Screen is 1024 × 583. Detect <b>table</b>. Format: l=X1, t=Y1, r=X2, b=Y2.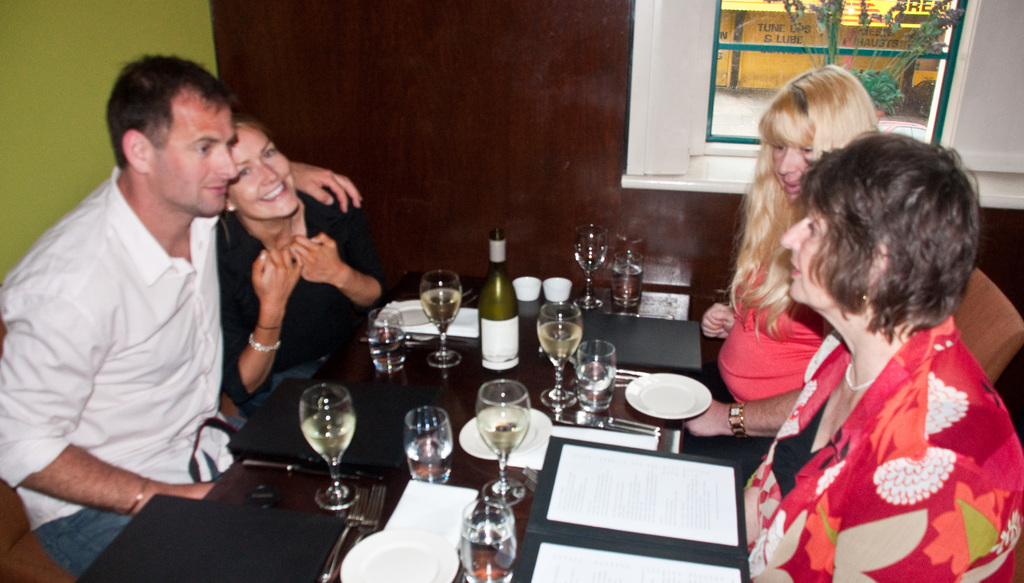
l=128, t=257, r=878, b=582.
